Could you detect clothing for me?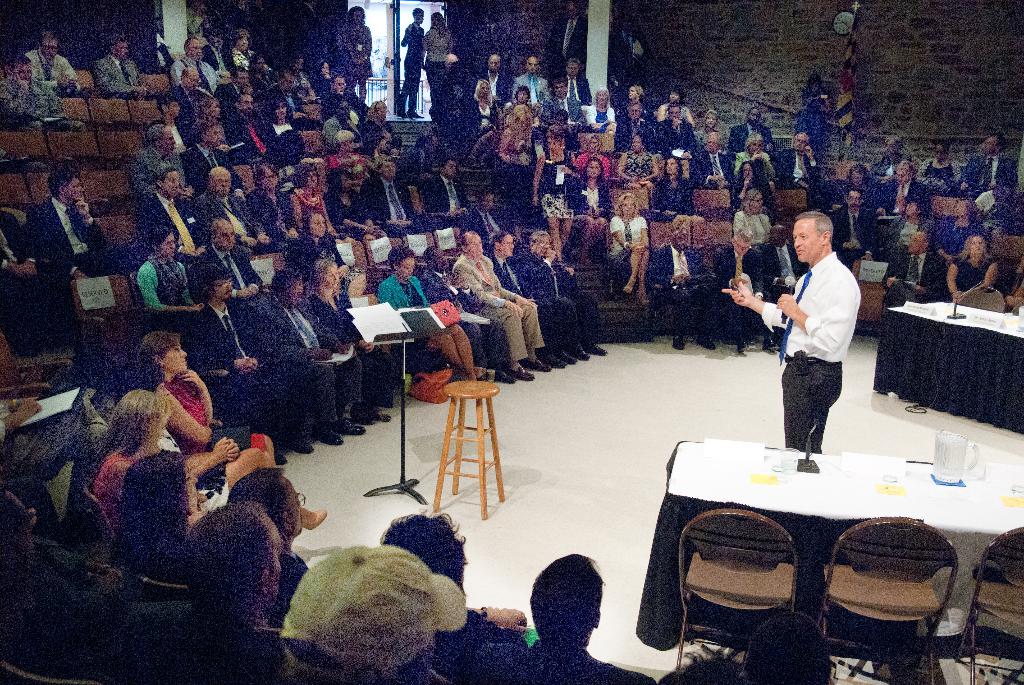
Detection result: select_region(702, 148, 731, 182).
